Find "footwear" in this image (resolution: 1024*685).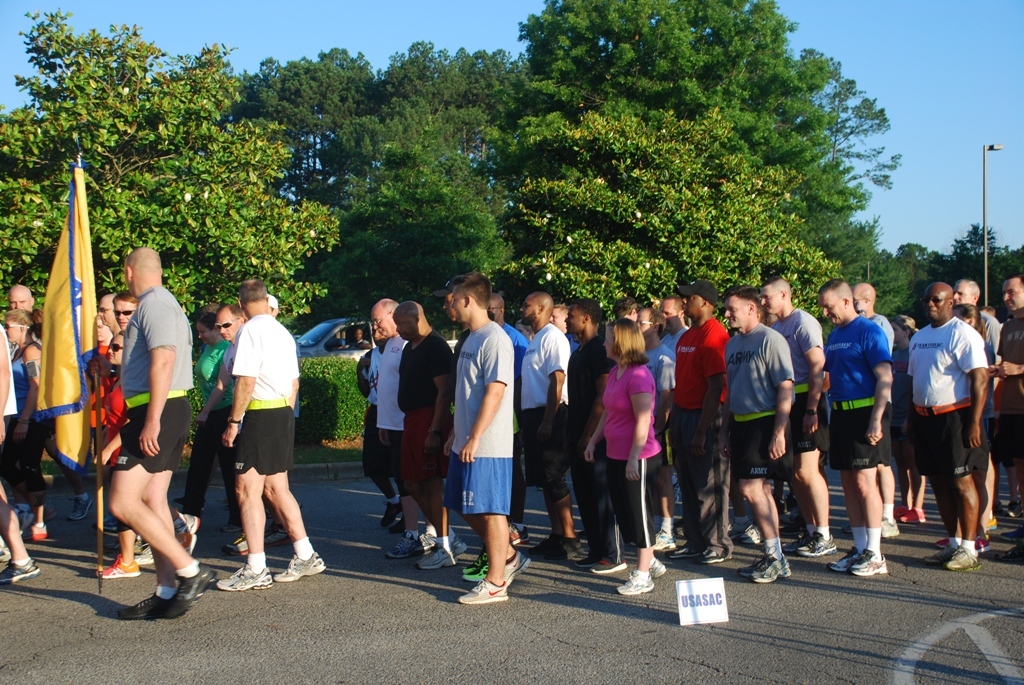
x1=462 y1=575 x2=506 y2=601.
